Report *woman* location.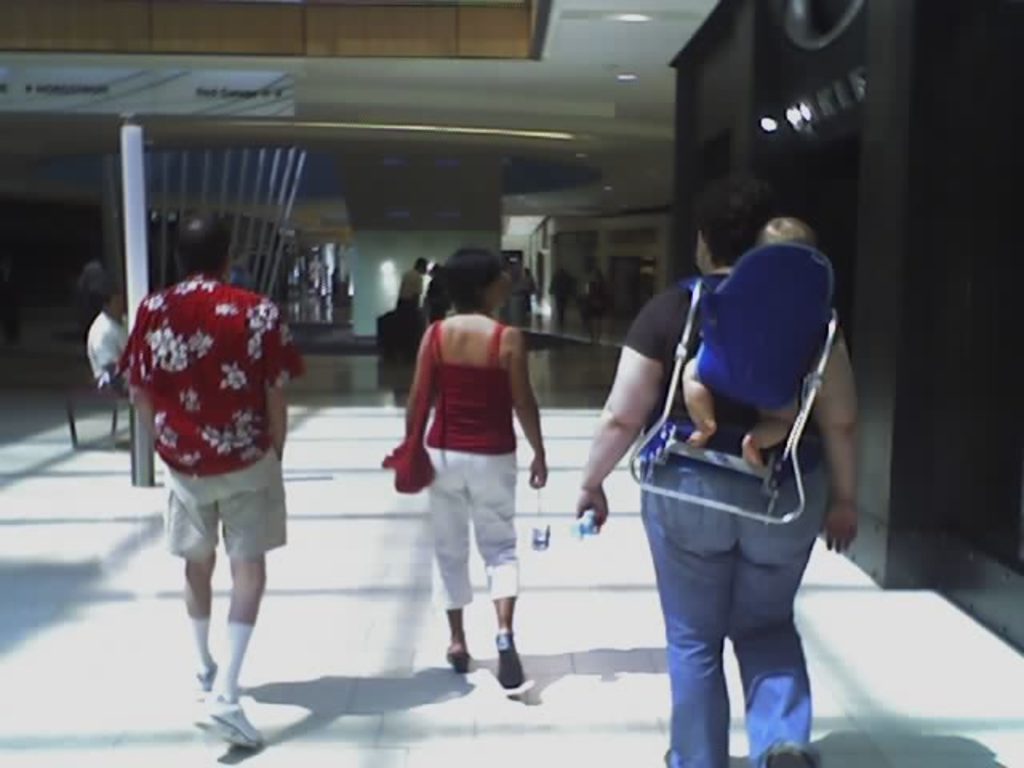
Report: {"left": 568, "top": 168, "right": 858, "bottom": 766}.
